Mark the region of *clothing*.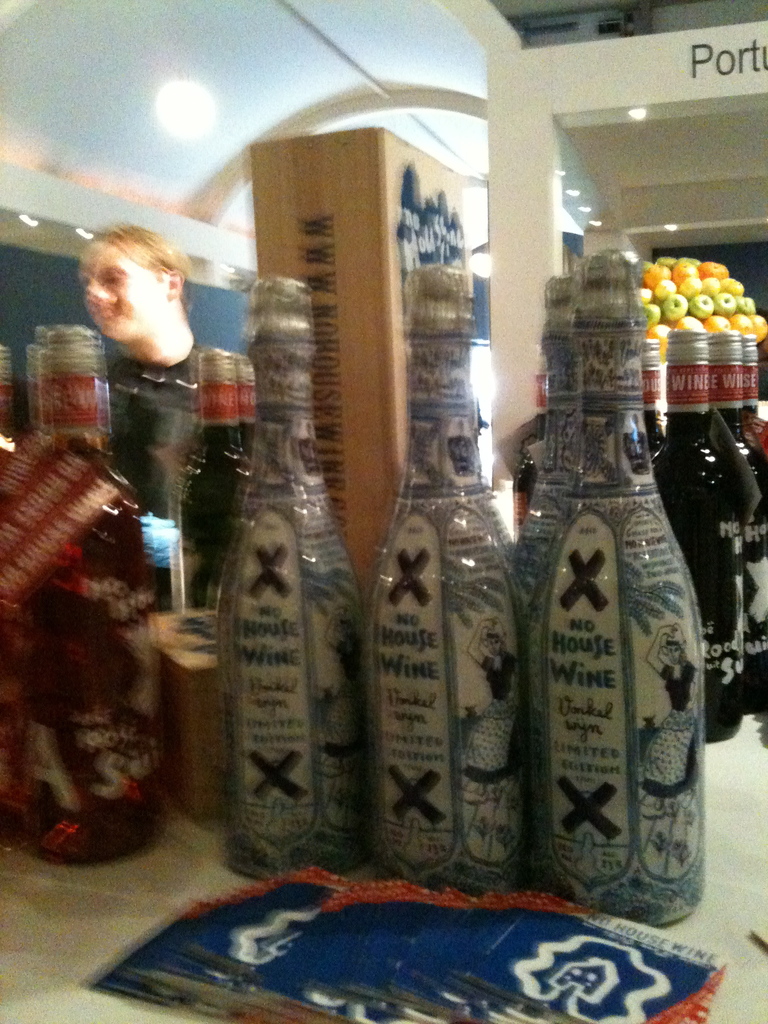
Region: 104 333 222 524.
